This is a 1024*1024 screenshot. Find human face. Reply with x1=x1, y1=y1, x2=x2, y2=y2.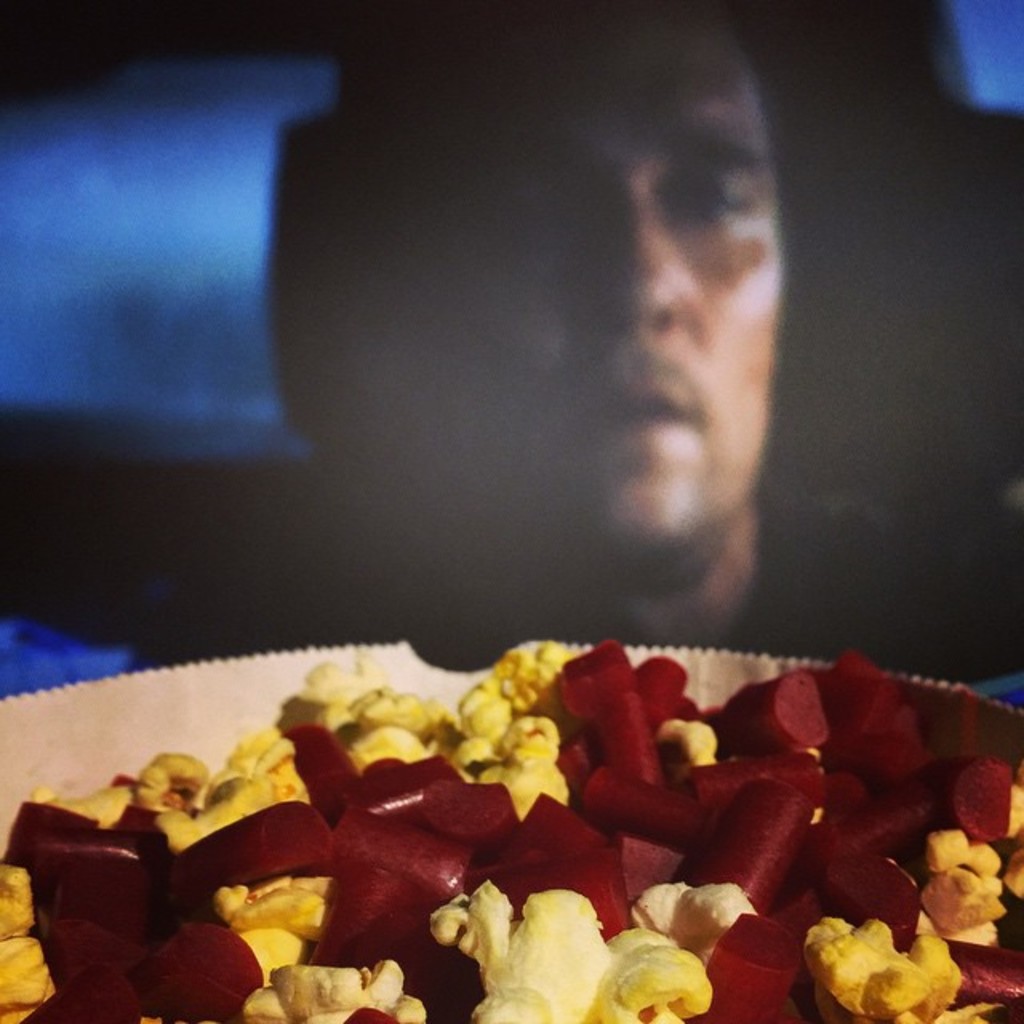
x1=442, y1=2, x2=787, y2=554.
